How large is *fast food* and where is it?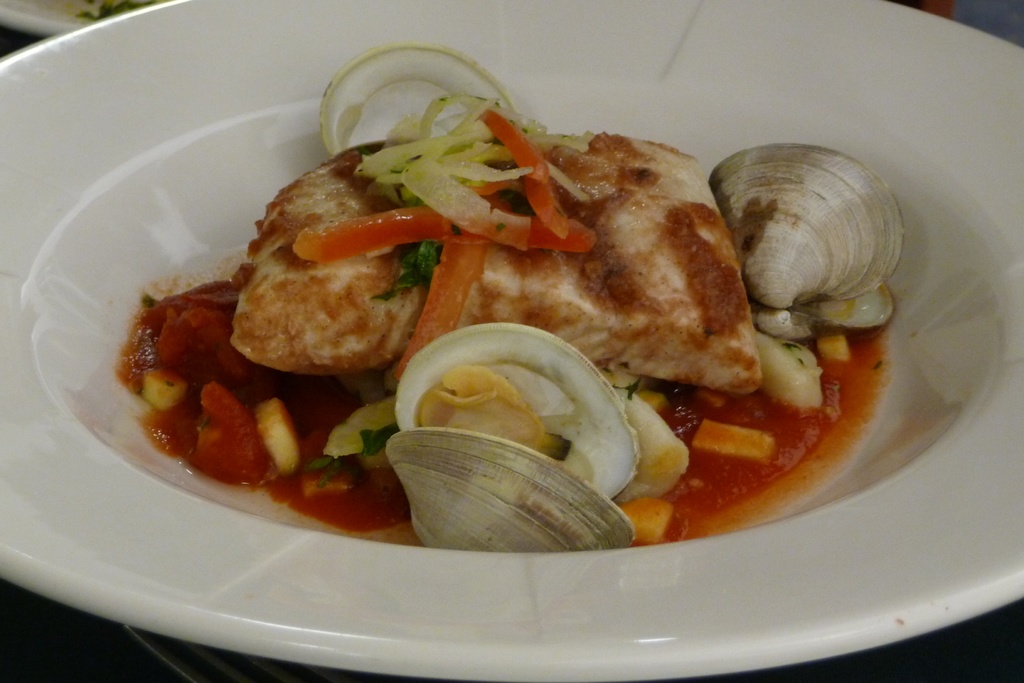
Bounding box: pyautogui.locateOnScreen(387, 431, 634, 549).
